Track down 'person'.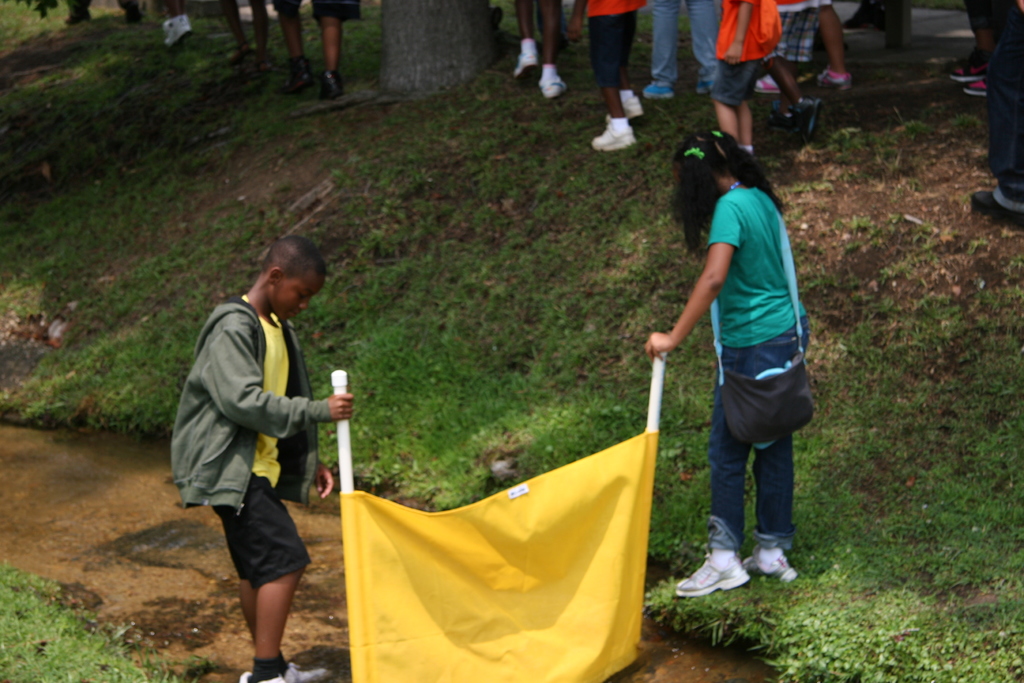
Tracked to rect(163, 0, 189, 47).
